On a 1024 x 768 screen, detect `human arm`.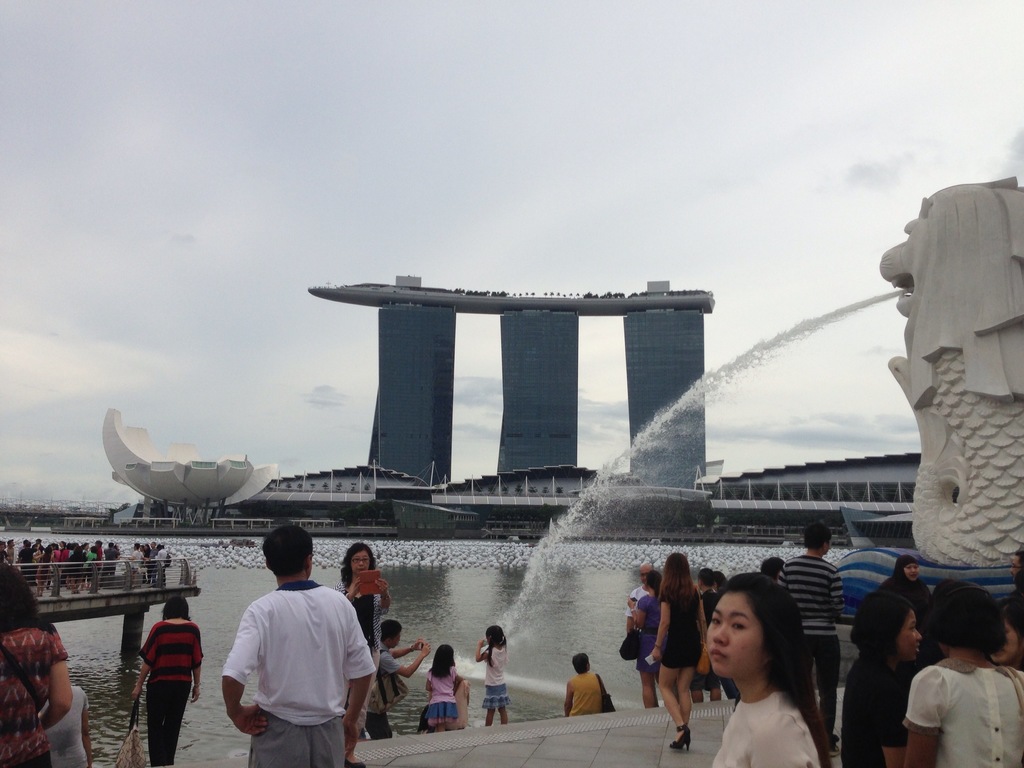
locate(628, 593, 650, 626).
